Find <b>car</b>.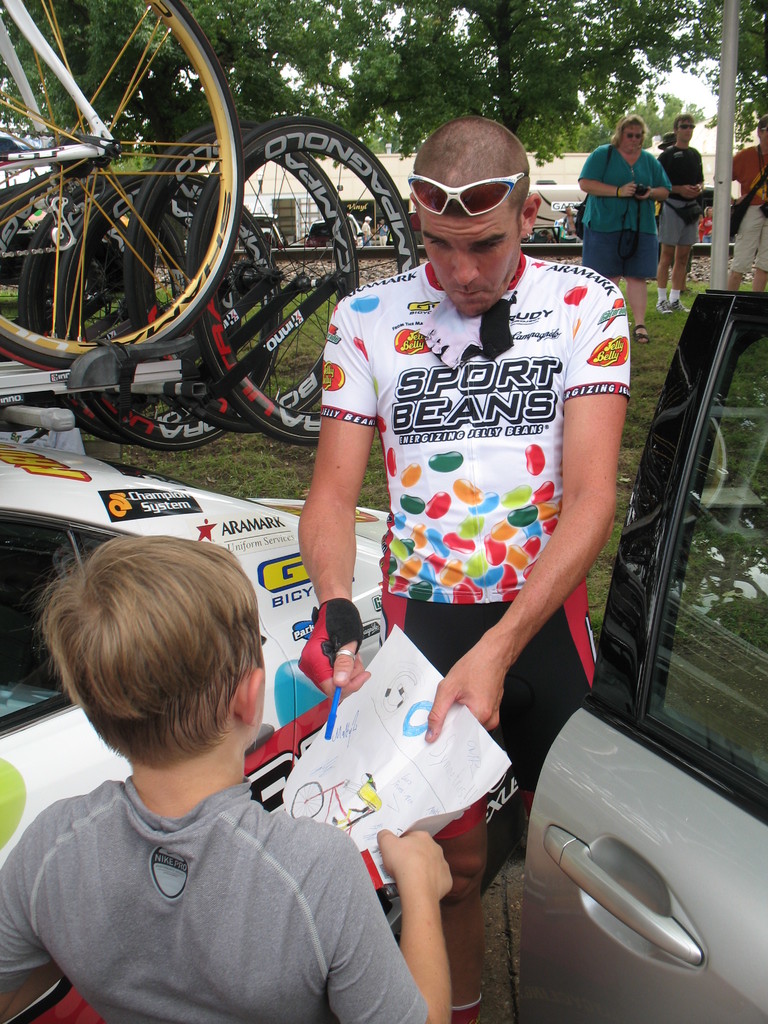
box=[512, 299, 767, 1023].
